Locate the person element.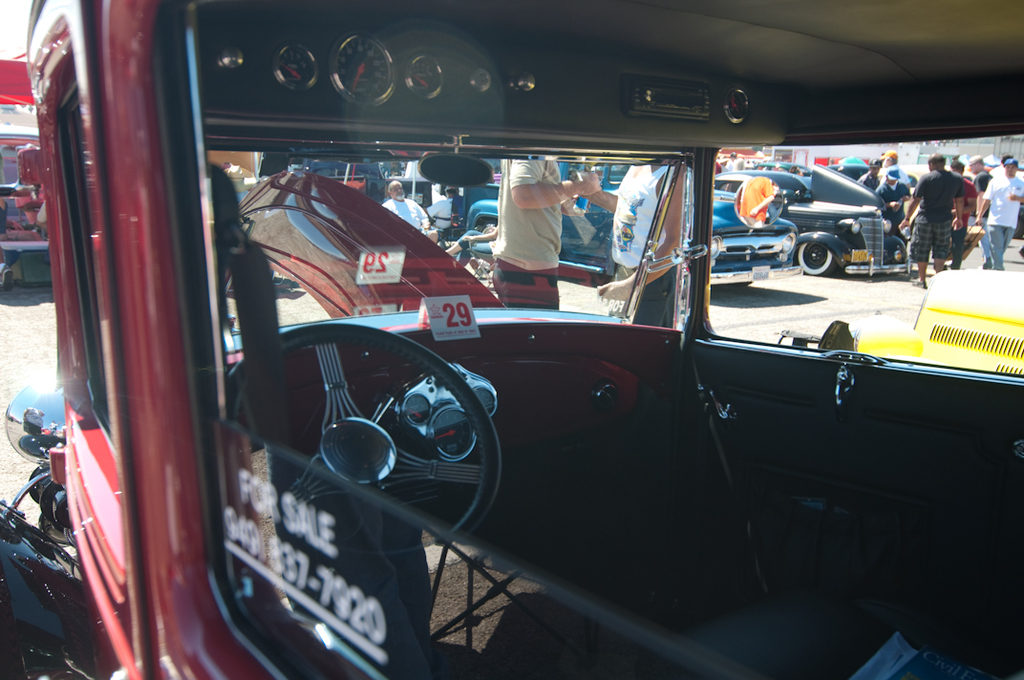
Element bbox: pyautogui.locateOnScreen(491, 167, 600, 315).
